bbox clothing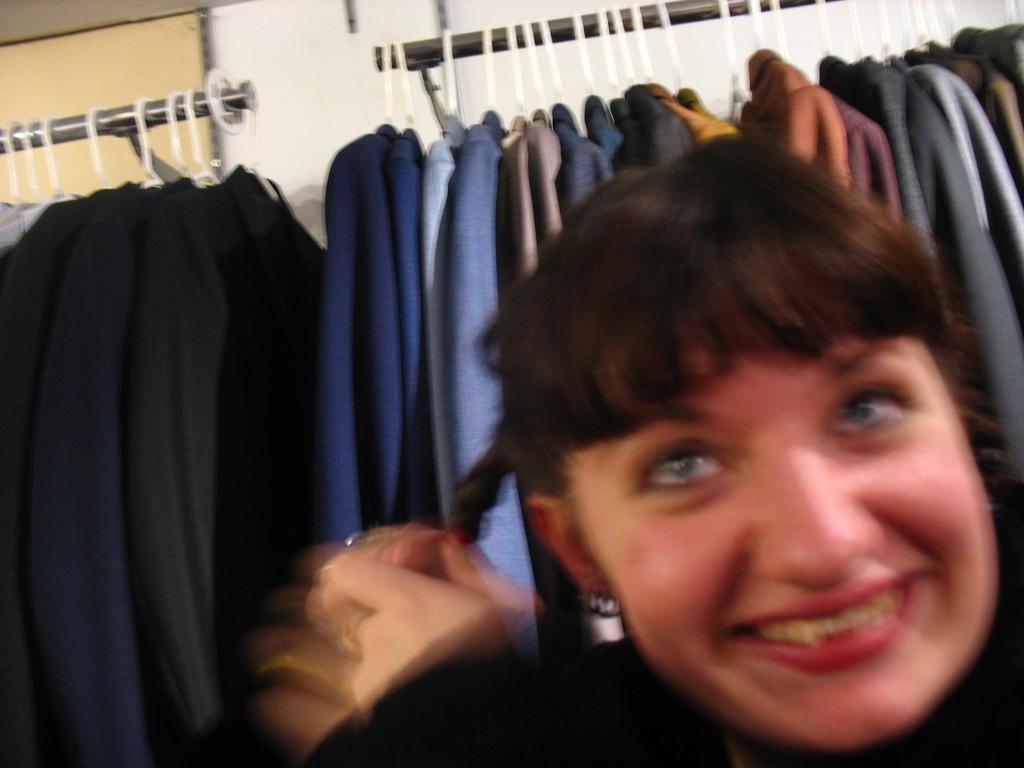
detection(806, 53, 1023, 481)
